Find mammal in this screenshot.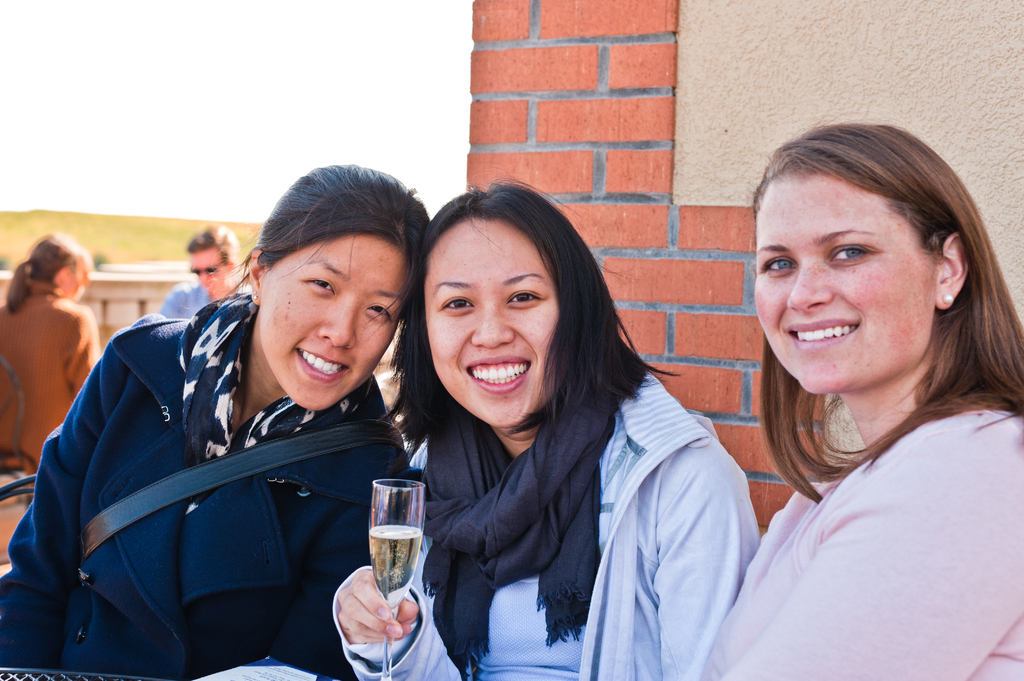
The bounding box for mammal is region(695, 120, 1023, 680).
